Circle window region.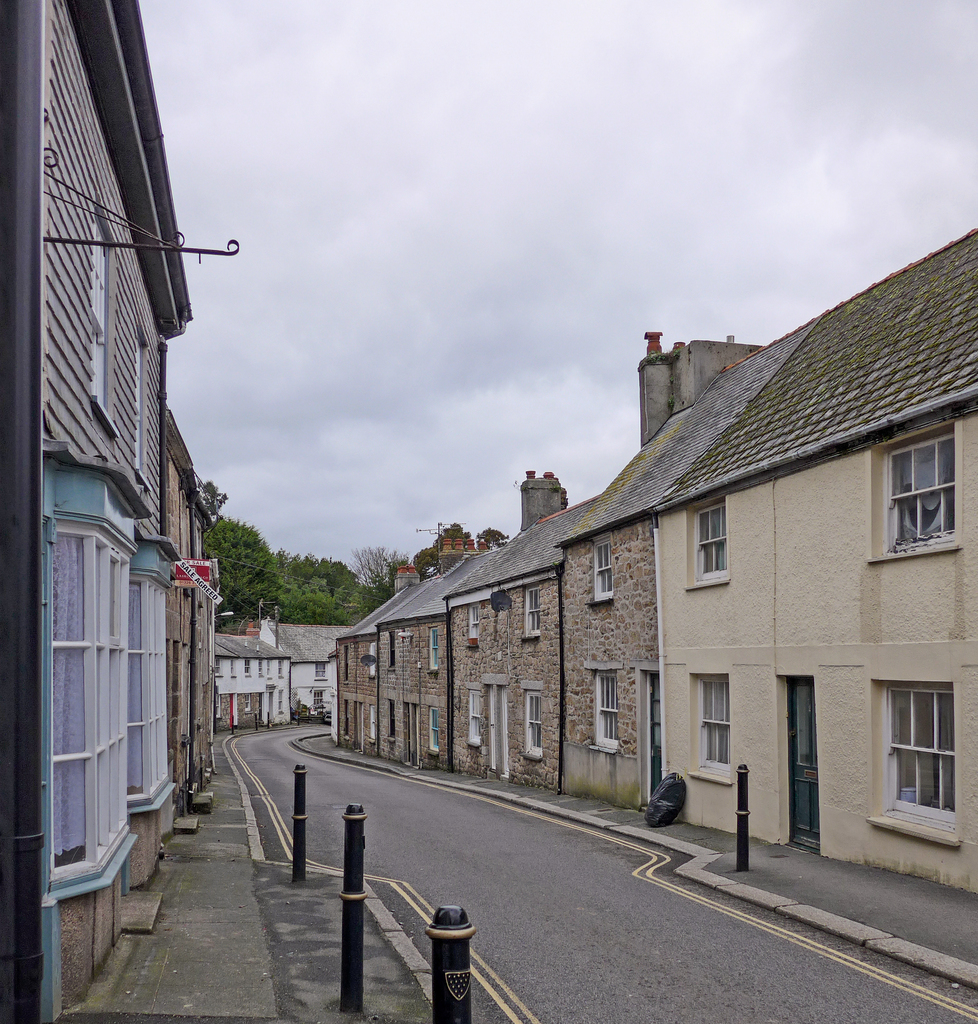
Region: x1=693 y1=675 x2=731 y2=780.
